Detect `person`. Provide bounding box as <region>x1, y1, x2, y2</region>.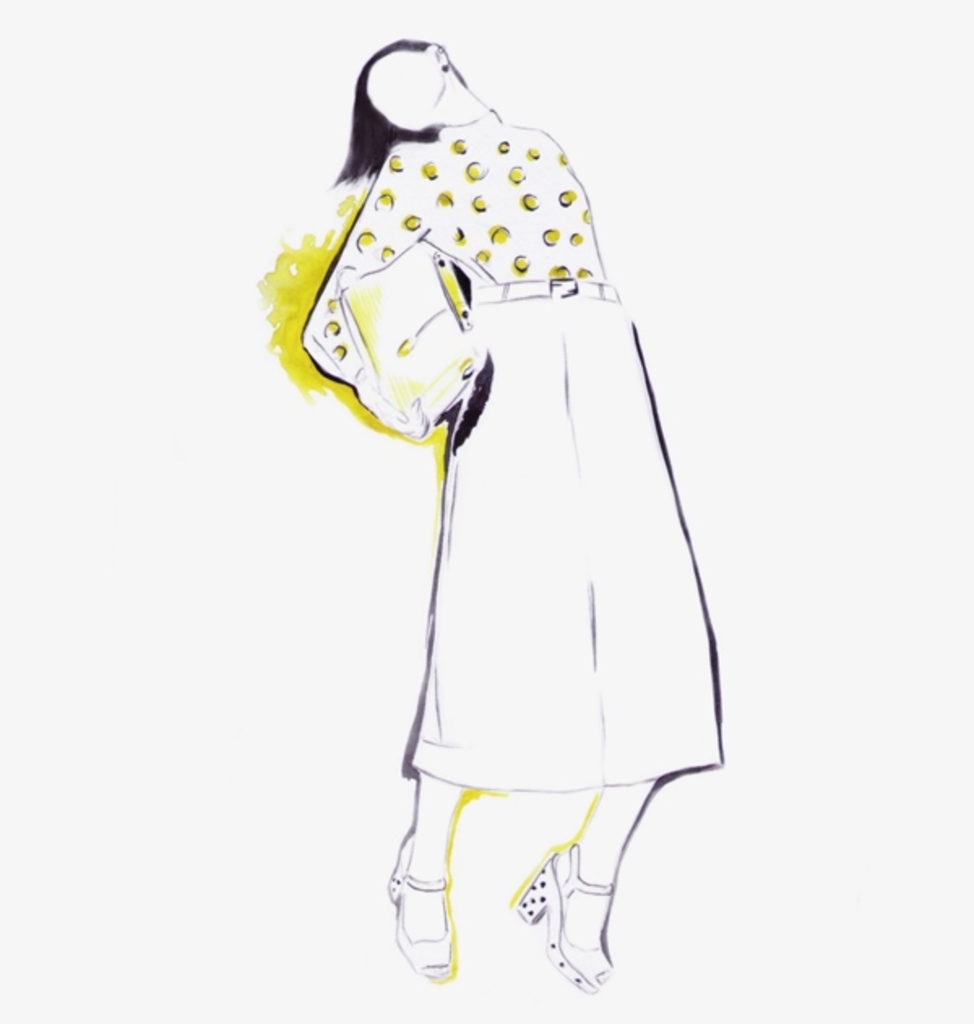
<region>279, 3, 745, 1001</region>.
